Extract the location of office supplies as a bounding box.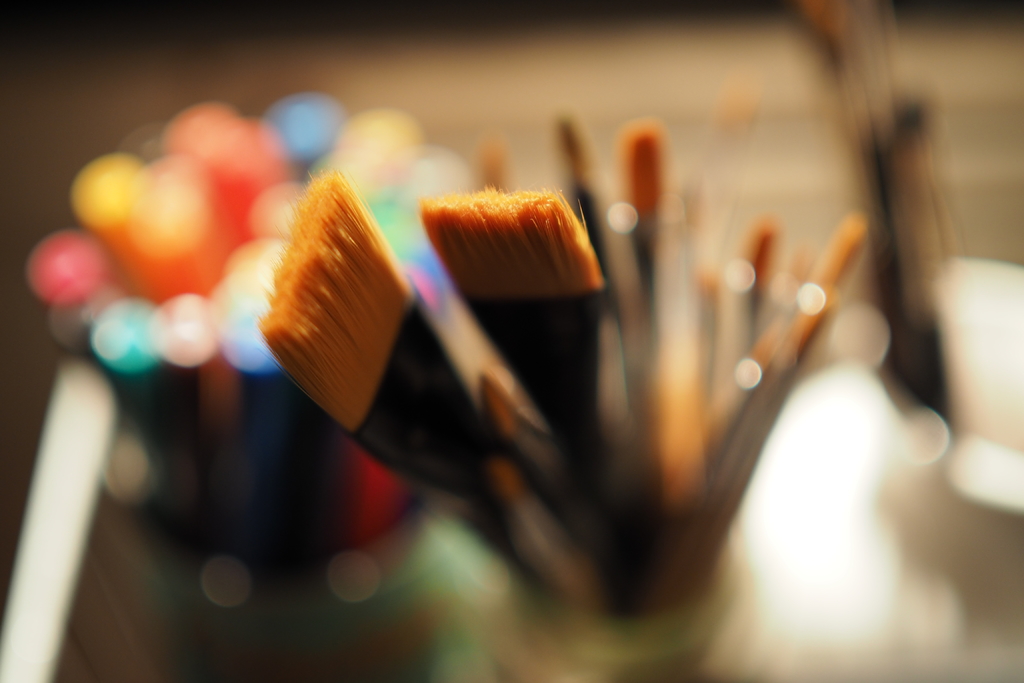
312/150/404/205.
